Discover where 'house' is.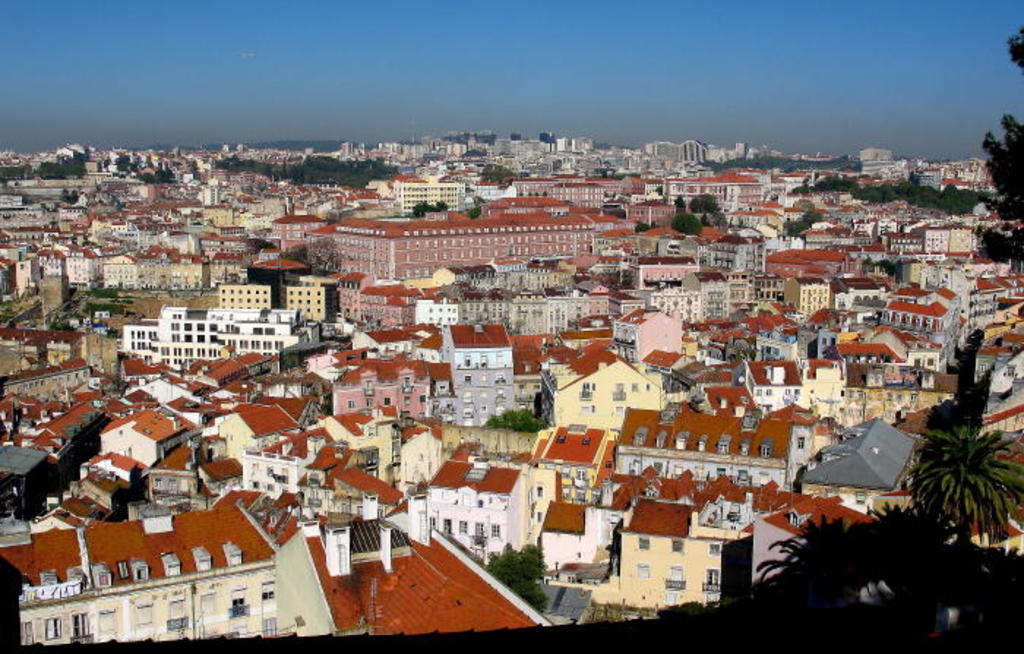
Discovered at [x1=638, y1=316, x2=1023, y2=421].
